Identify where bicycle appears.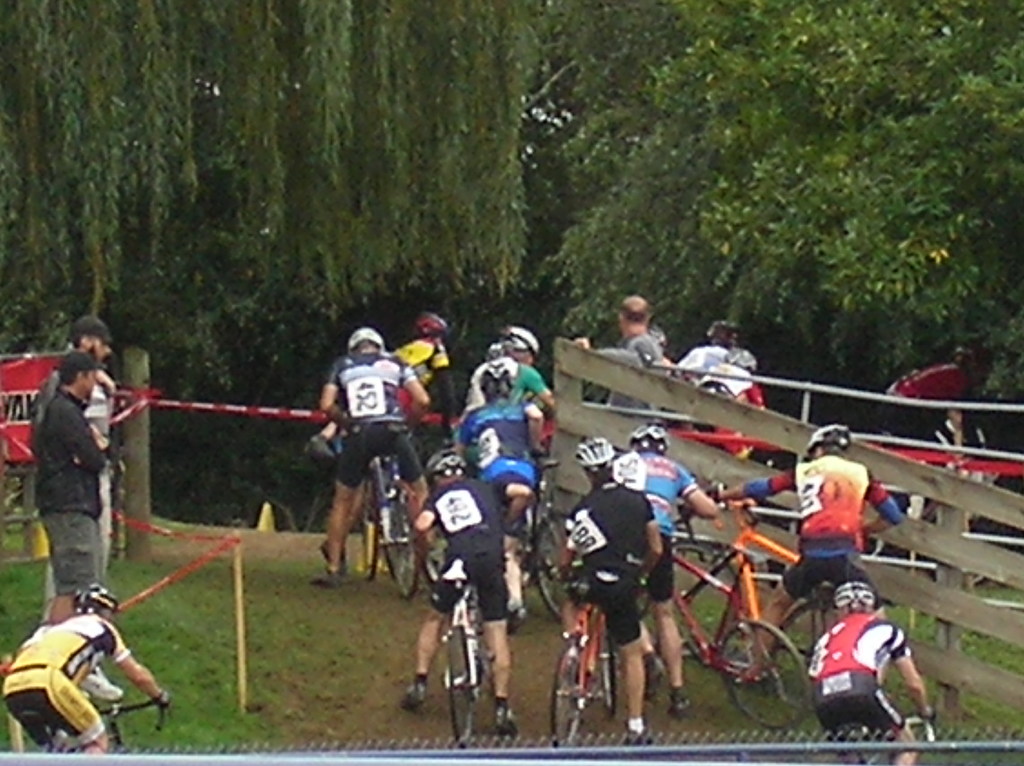
Appears at [x1=672, y1=484, x2=890, y2=692].
